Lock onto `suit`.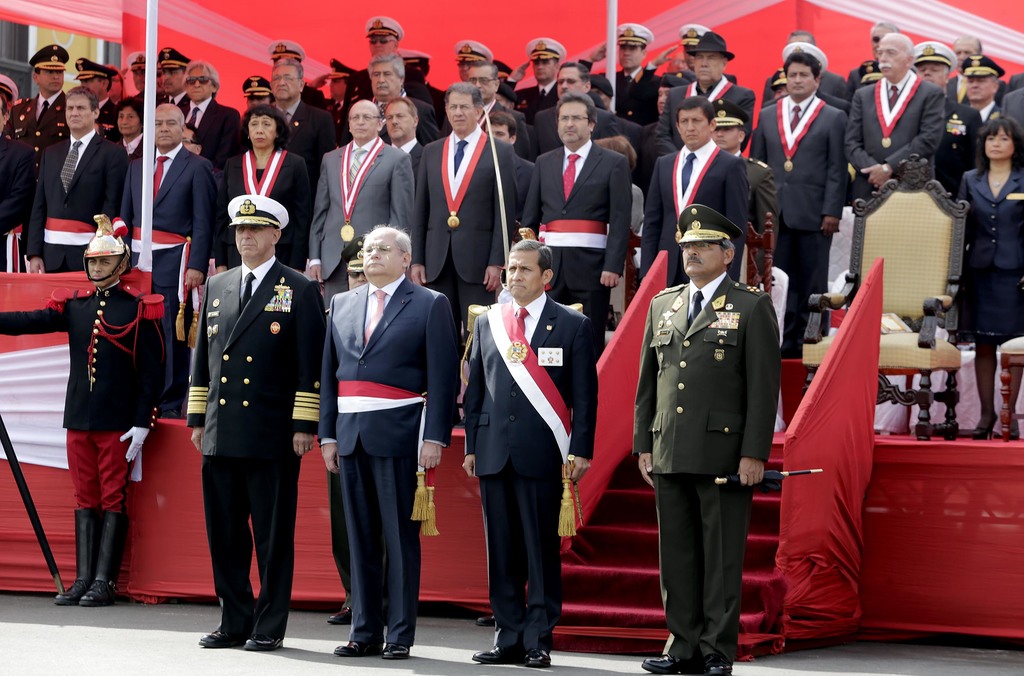
Locked: 635 141 750 291.
